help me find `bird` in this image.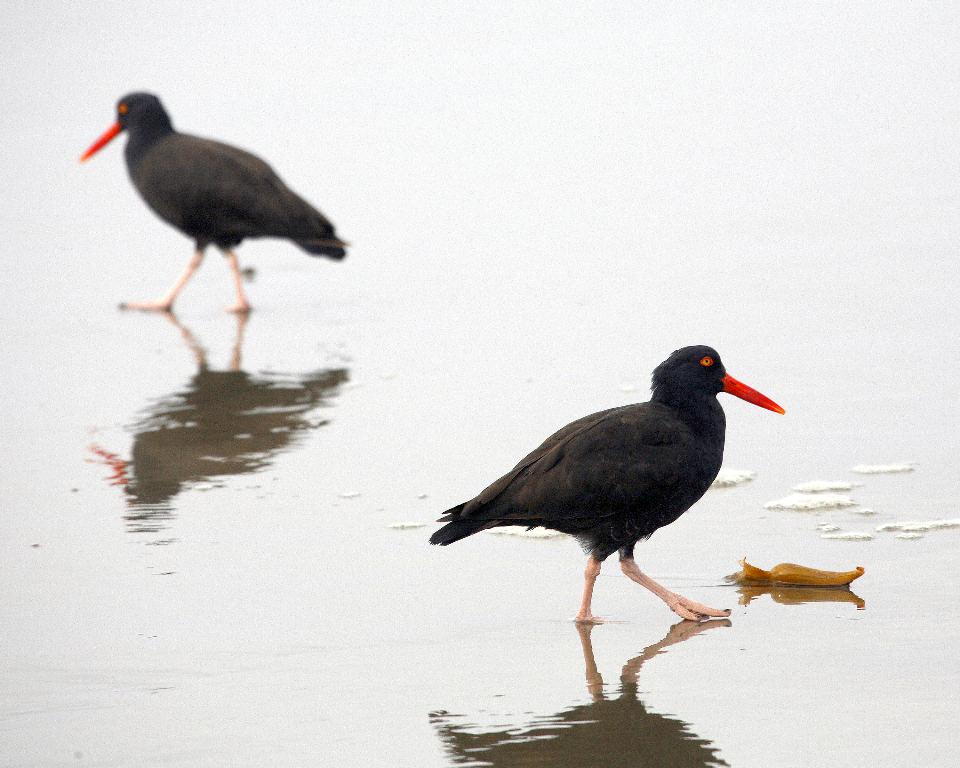
Found it: (x1=75, y1=89, x2=350, y2=316).
